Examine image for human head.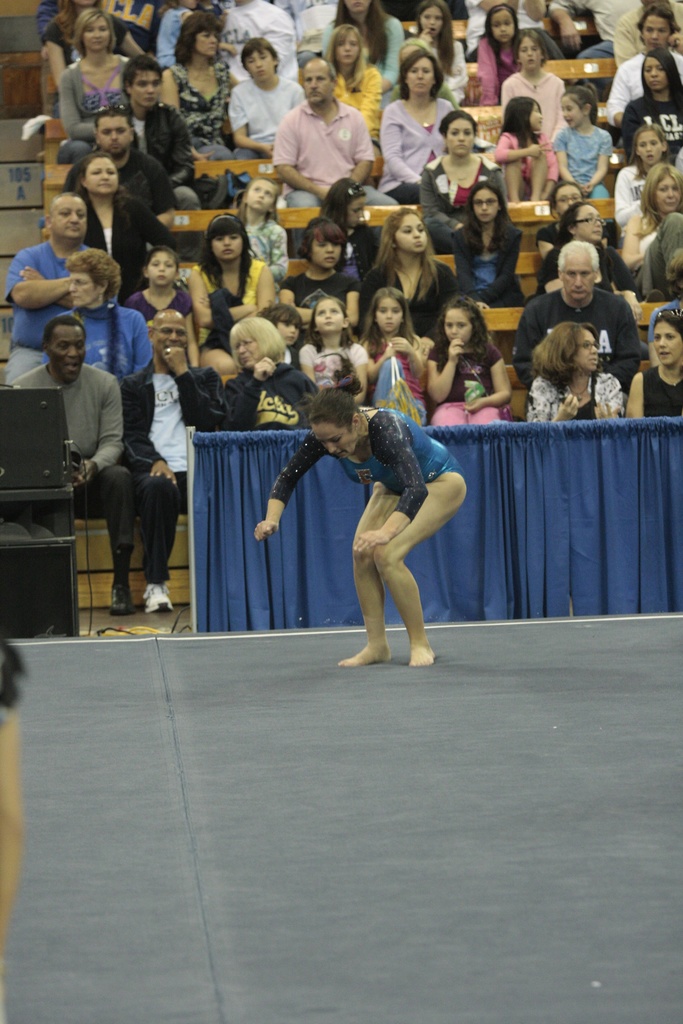
Examination result: 513, 99, 544, 132.
